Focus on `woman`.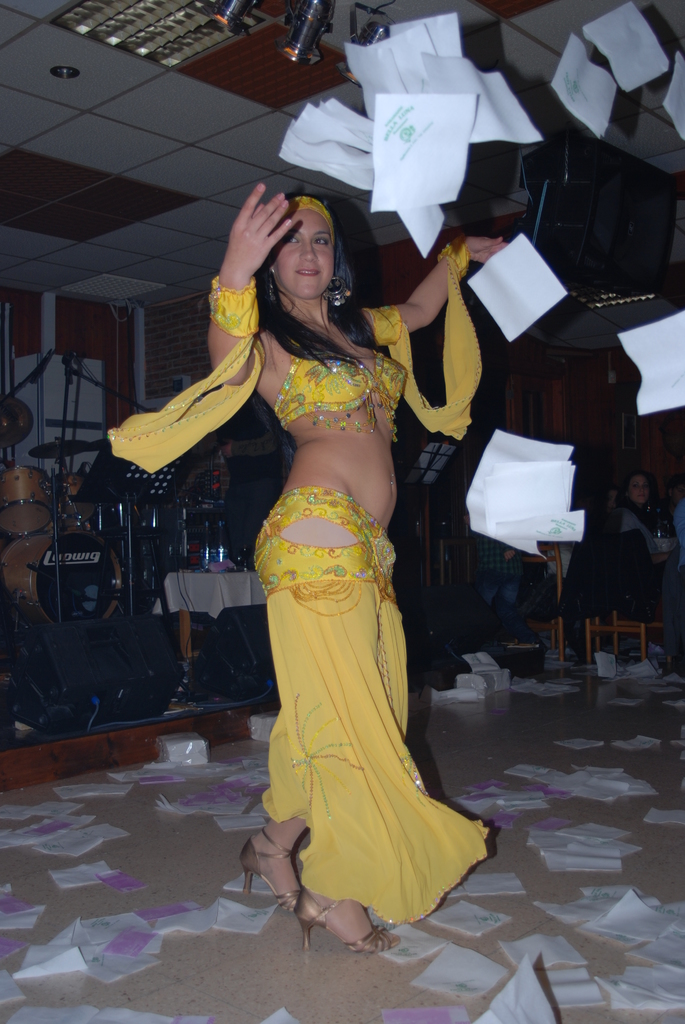
Focused at [x1=599, y1=489, x2=618, y2=515].
